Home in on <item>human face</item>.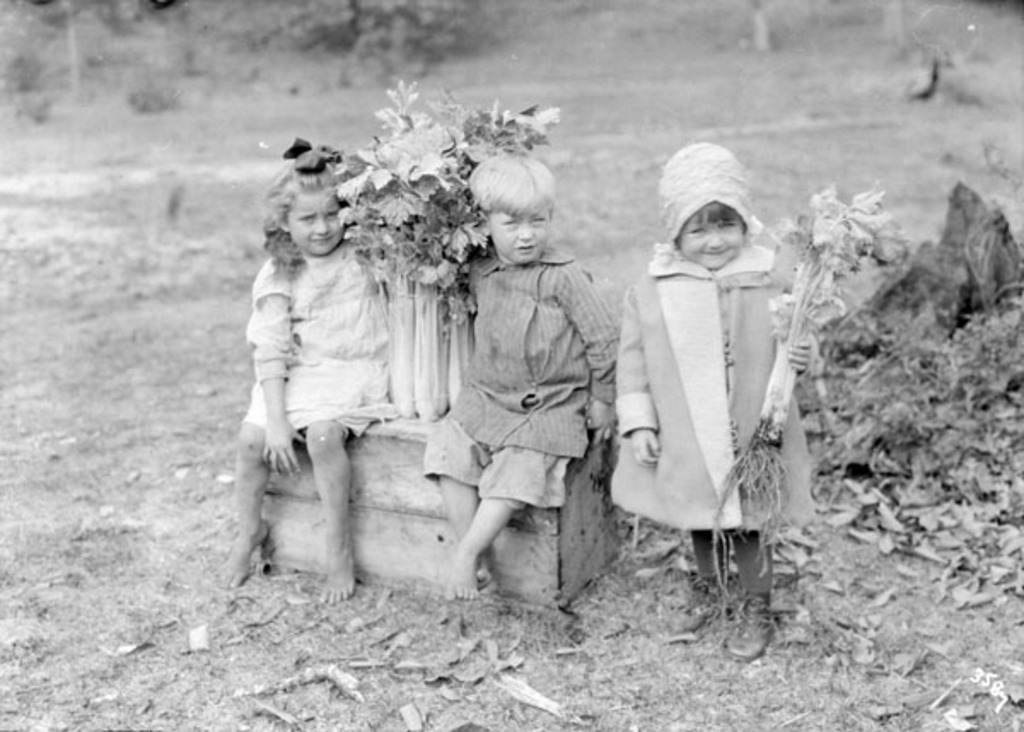
Homed in at 287:195:345:253.
